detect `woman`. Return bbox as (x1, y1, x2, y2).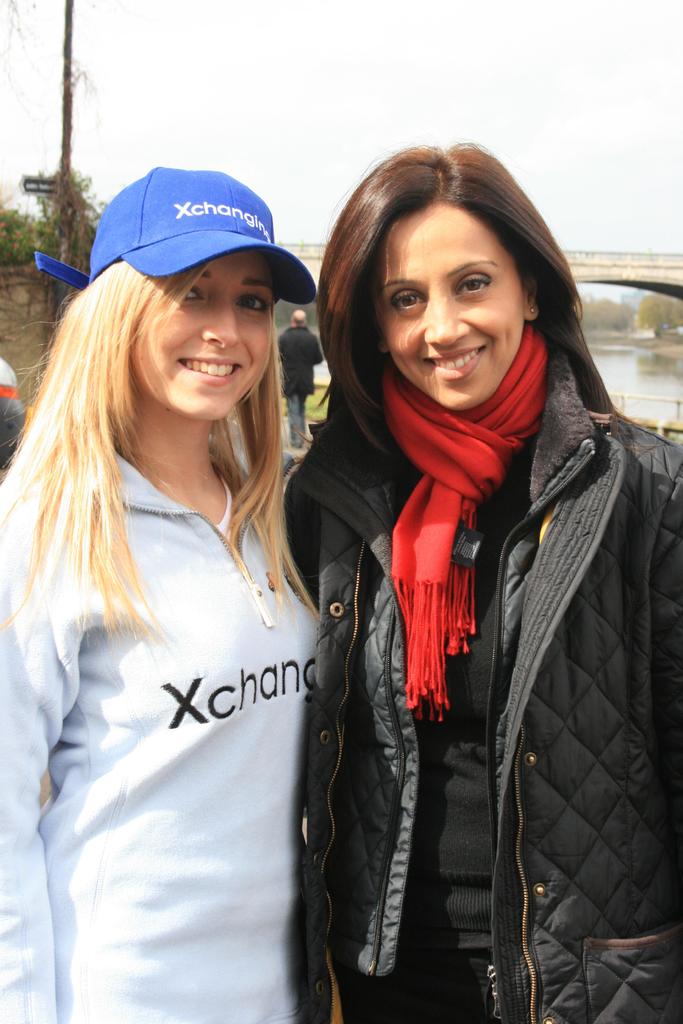
(265, 143, 662, 1005).
